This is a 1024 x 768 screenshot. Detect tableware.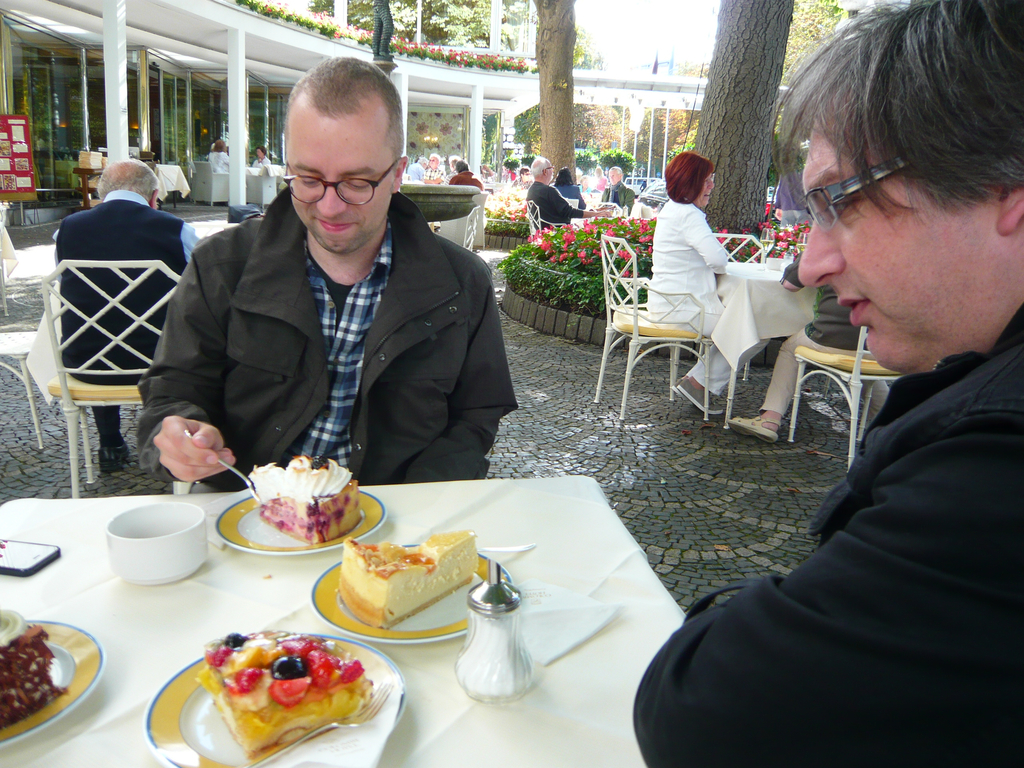
pyautogui.locateOnScreen(211, 452, 394, 557).
